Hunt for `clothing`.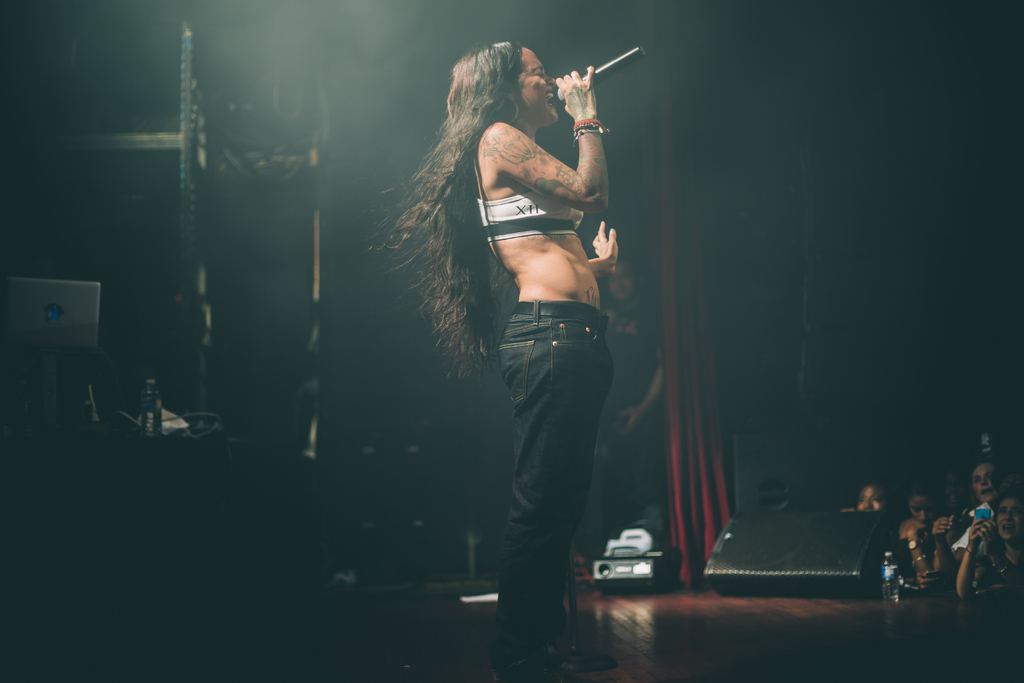
Hunted down at crop(477, 190, 616, 641).
